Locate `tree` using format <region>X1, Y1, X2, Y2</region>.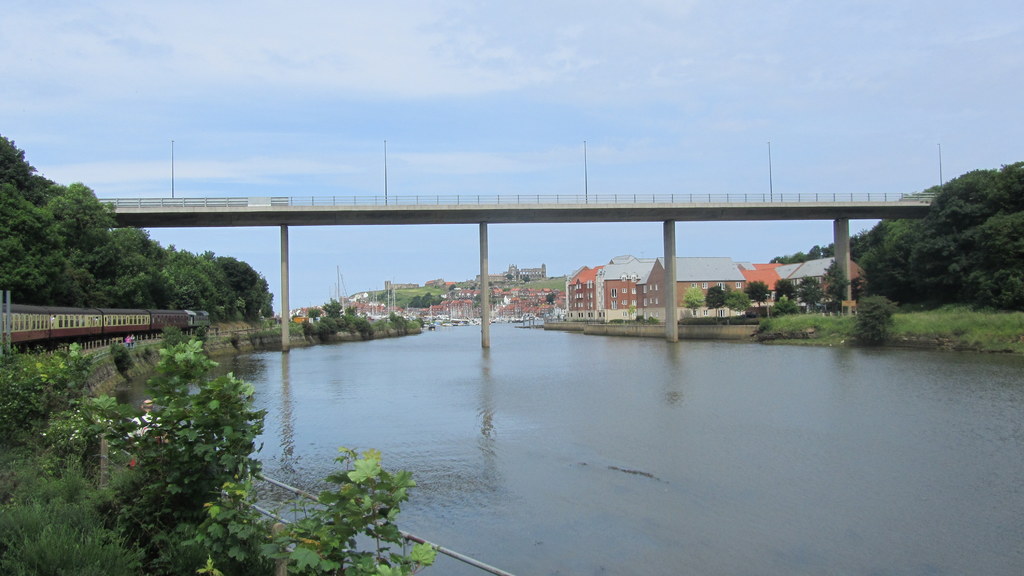
<region>309, 302, 319, 320</region>.
